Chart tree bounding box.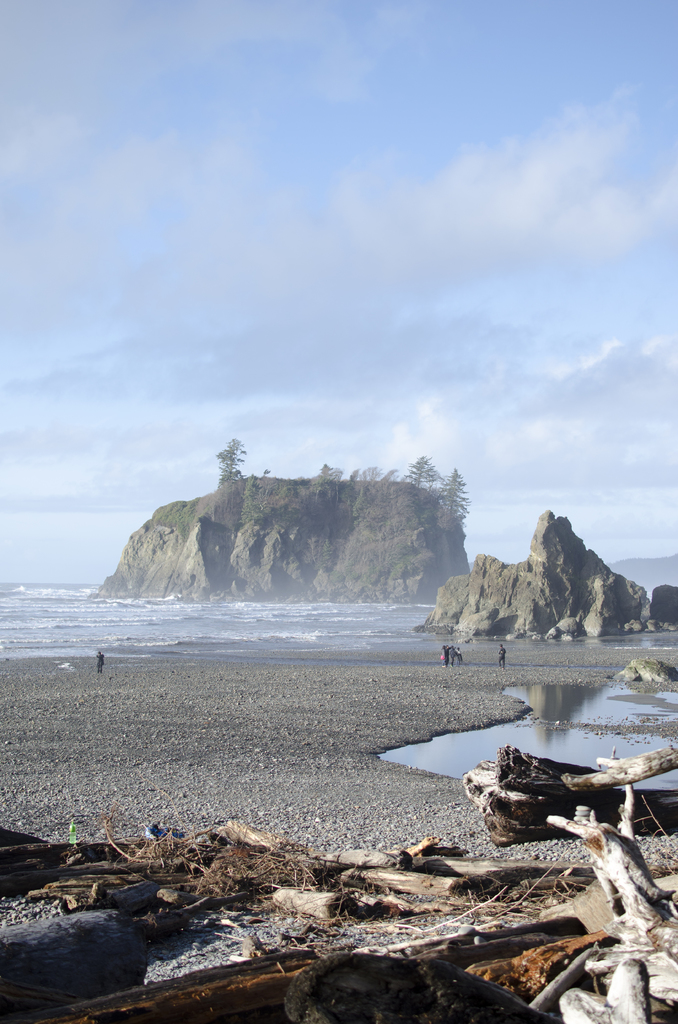
Charted: 377,457,424,538.
